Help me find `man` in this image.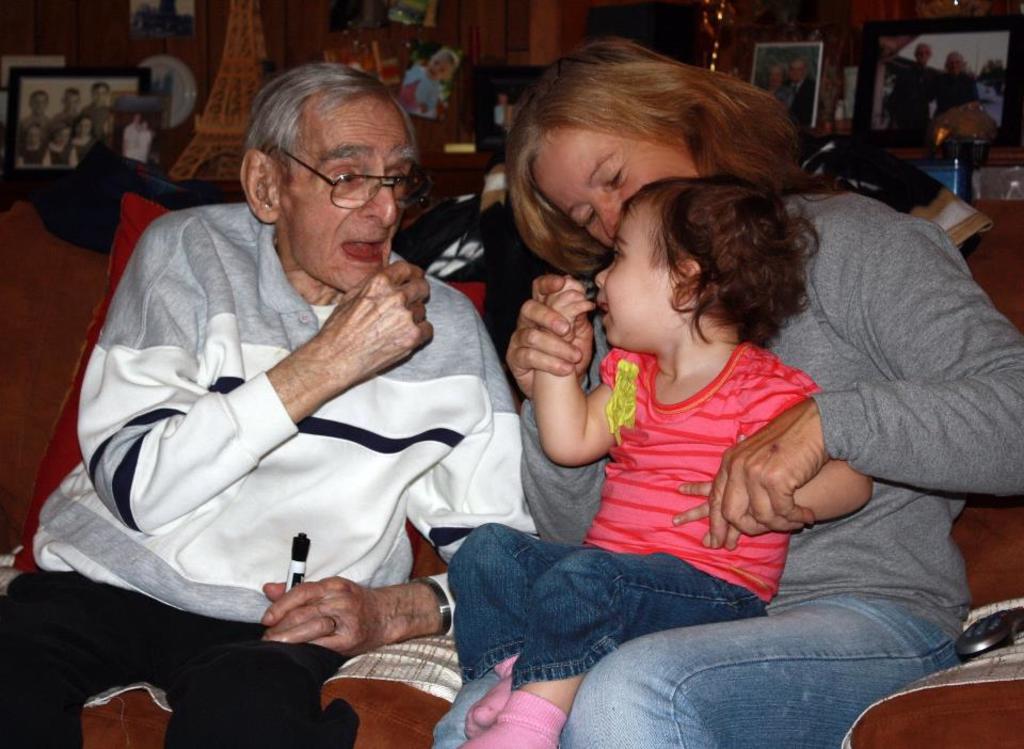
Found it: (x1=783, y1=60, x2=819, y2=123).
